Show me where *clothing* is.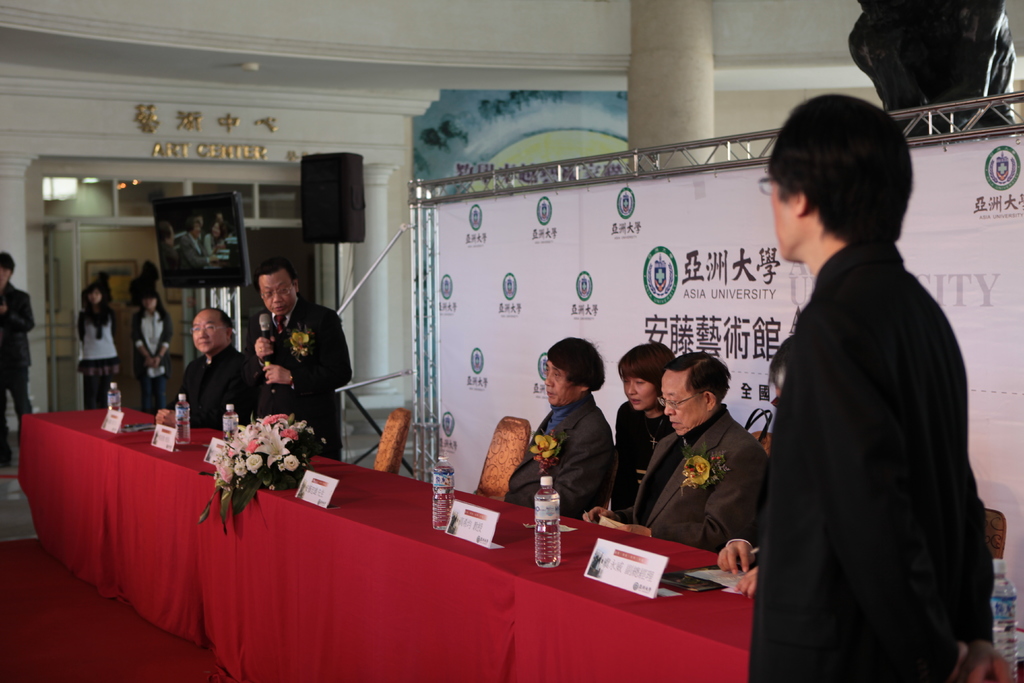
*clothing* is at region(76, 278, 127, 413).
